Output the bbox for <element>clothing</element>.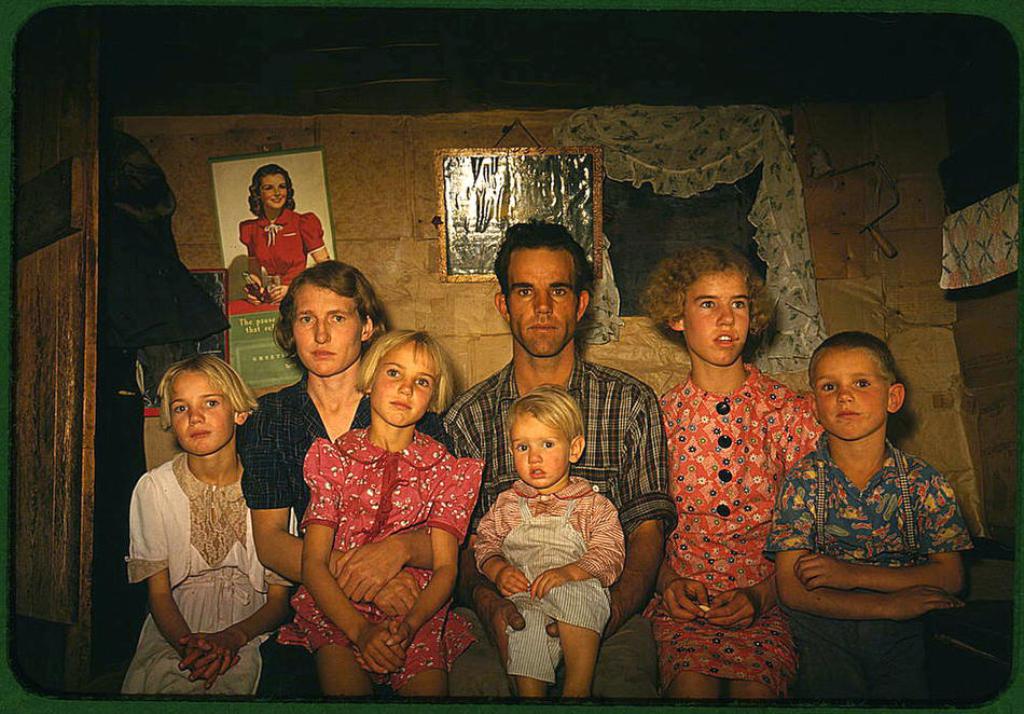
box(641, 360, 822, 708).
